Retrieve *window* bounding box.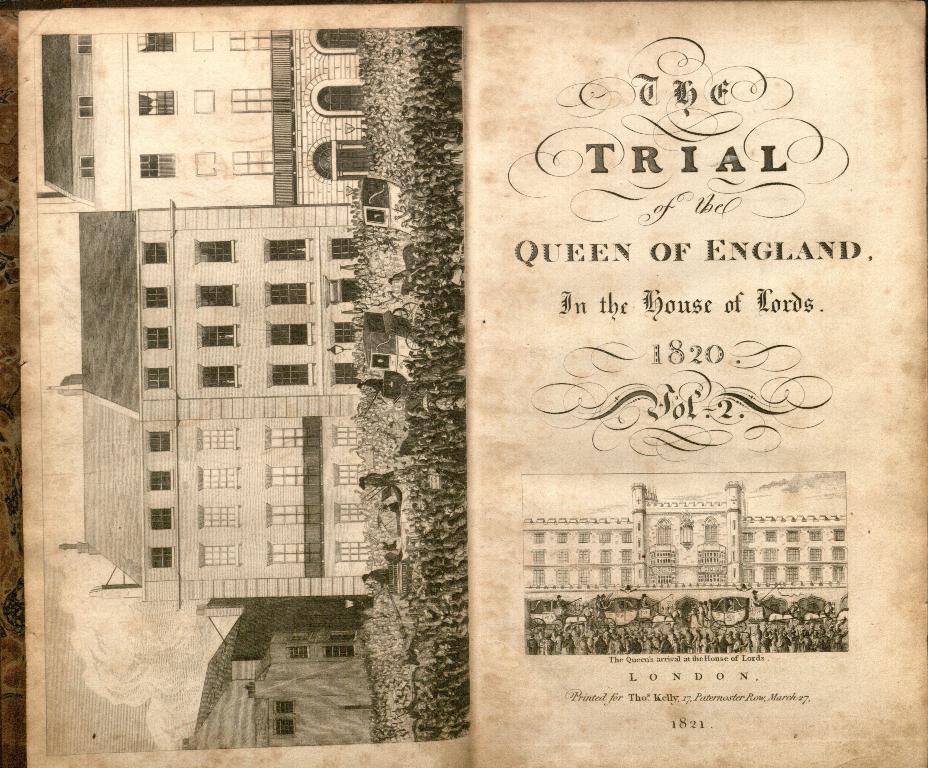
Bounding box: 266:462:305:488.
